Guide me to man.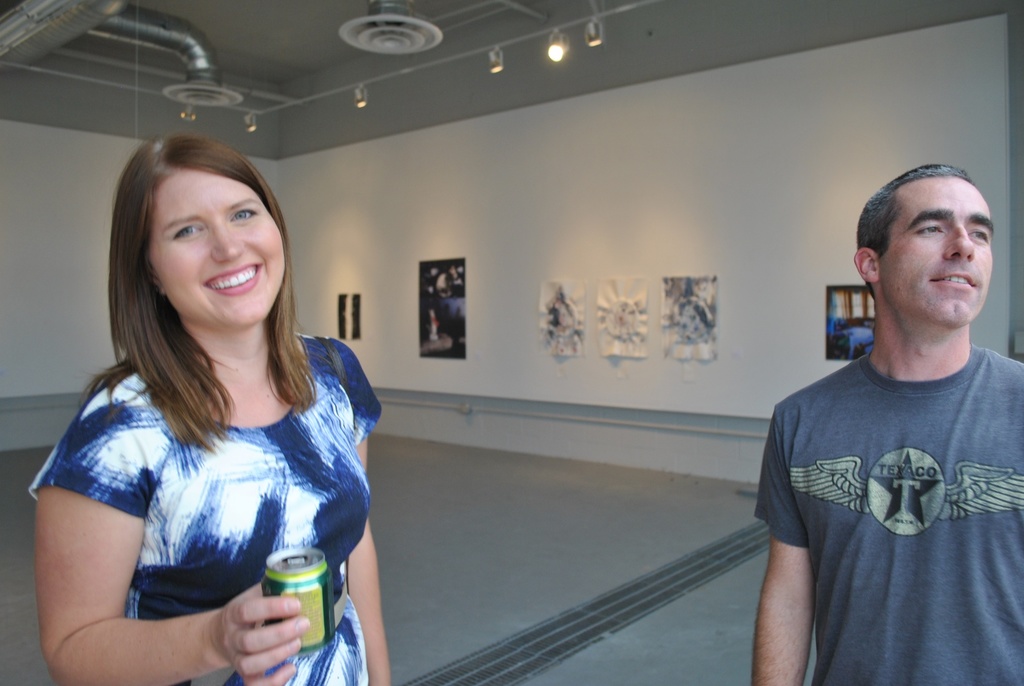
Guidance: crop(755, 148, 1023, 671).
